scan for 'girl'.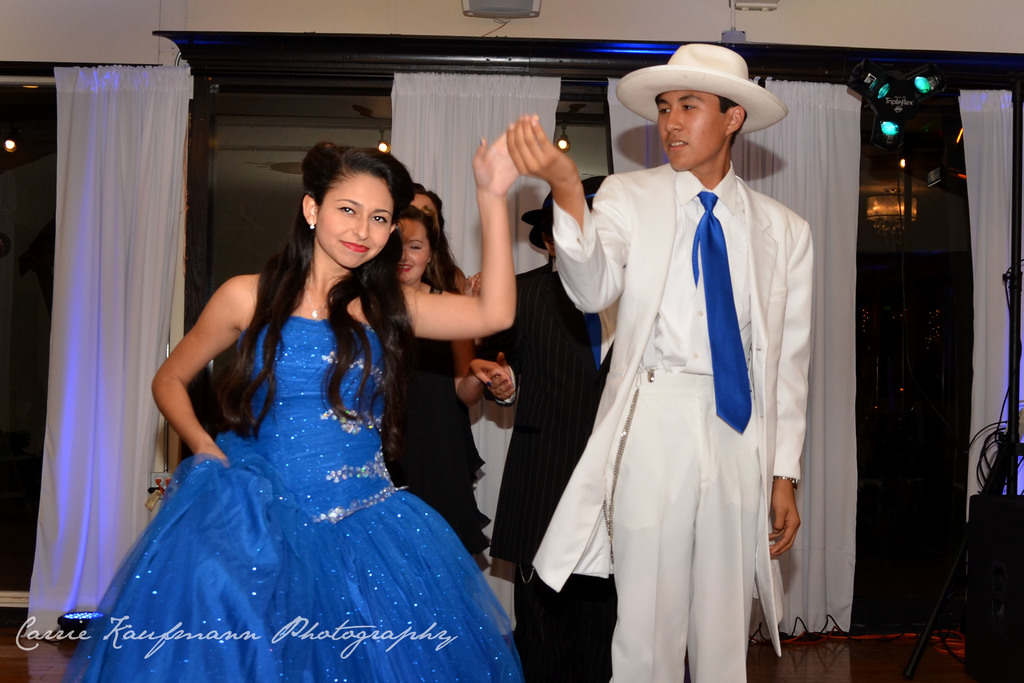
Scan result: bbox=(383, 214, 490, 552).
